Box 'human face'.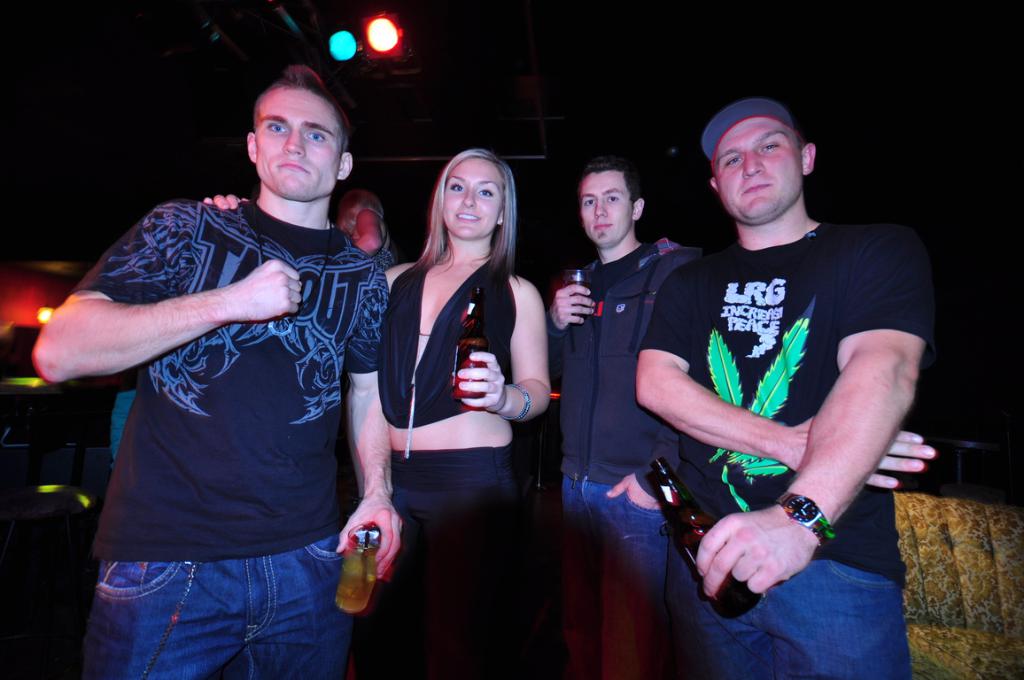
[582, 173, 629, 244].
